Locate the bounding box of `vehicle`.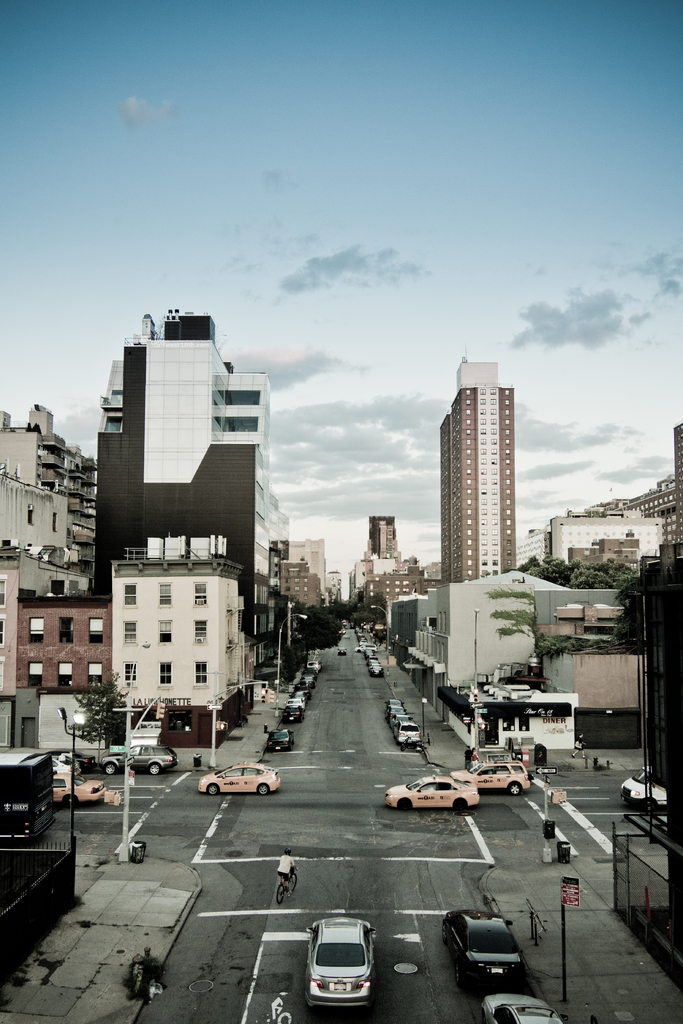
Bounding box: region(298, 936, 391, 1007).
